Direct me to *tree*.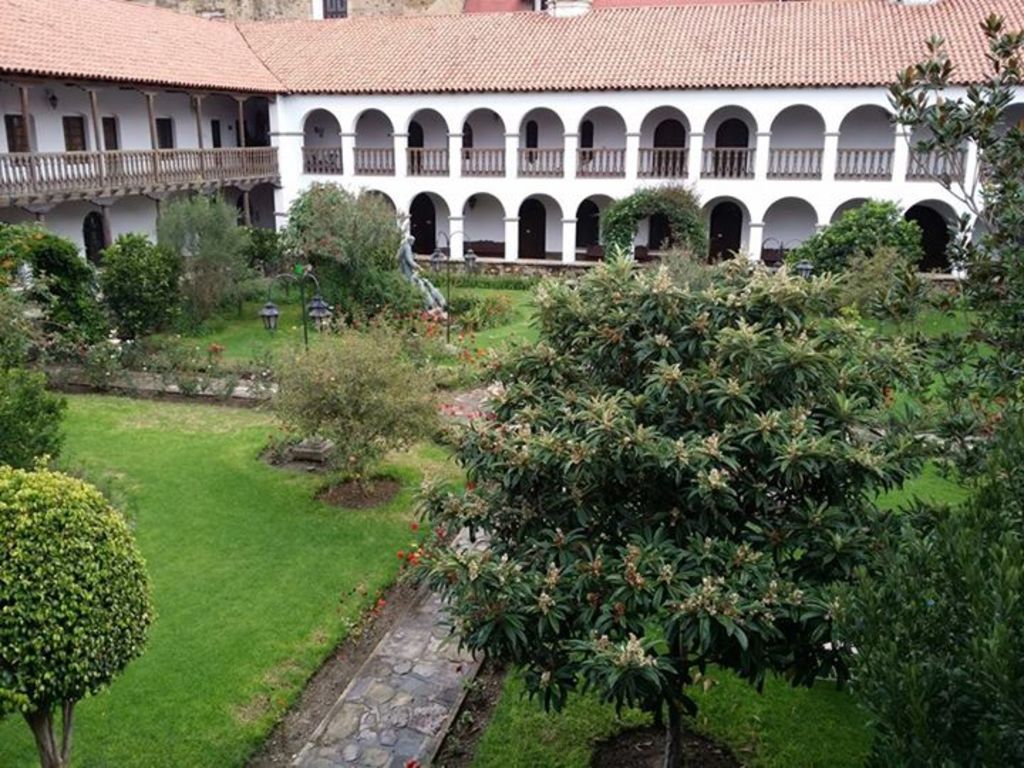
Direction: {"left": 243, "top": 306, "right": 441, "bottom": 495}.
